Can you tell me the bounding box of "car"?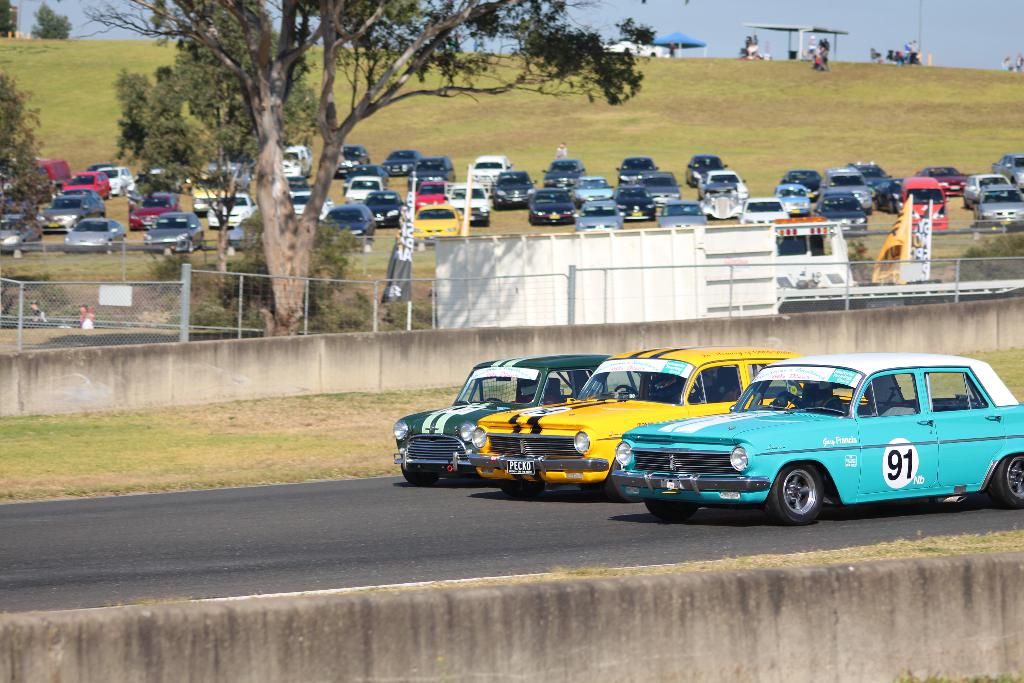
<region>540, 157, 586, 192</region>.
